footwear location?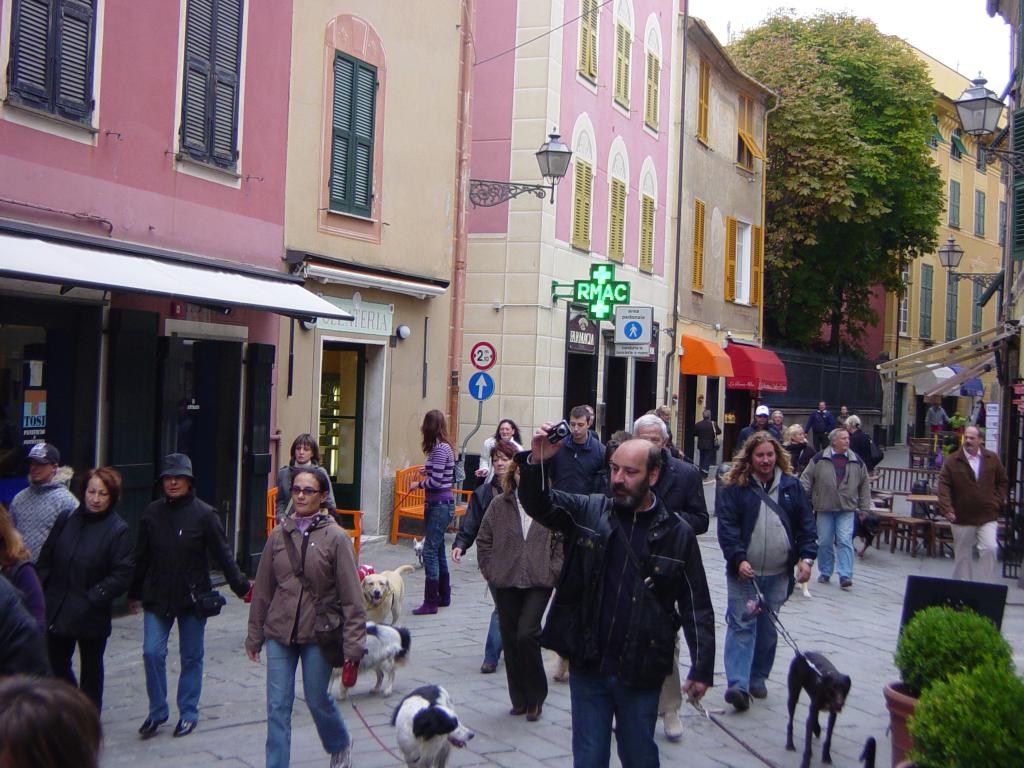
324,739,355,767
